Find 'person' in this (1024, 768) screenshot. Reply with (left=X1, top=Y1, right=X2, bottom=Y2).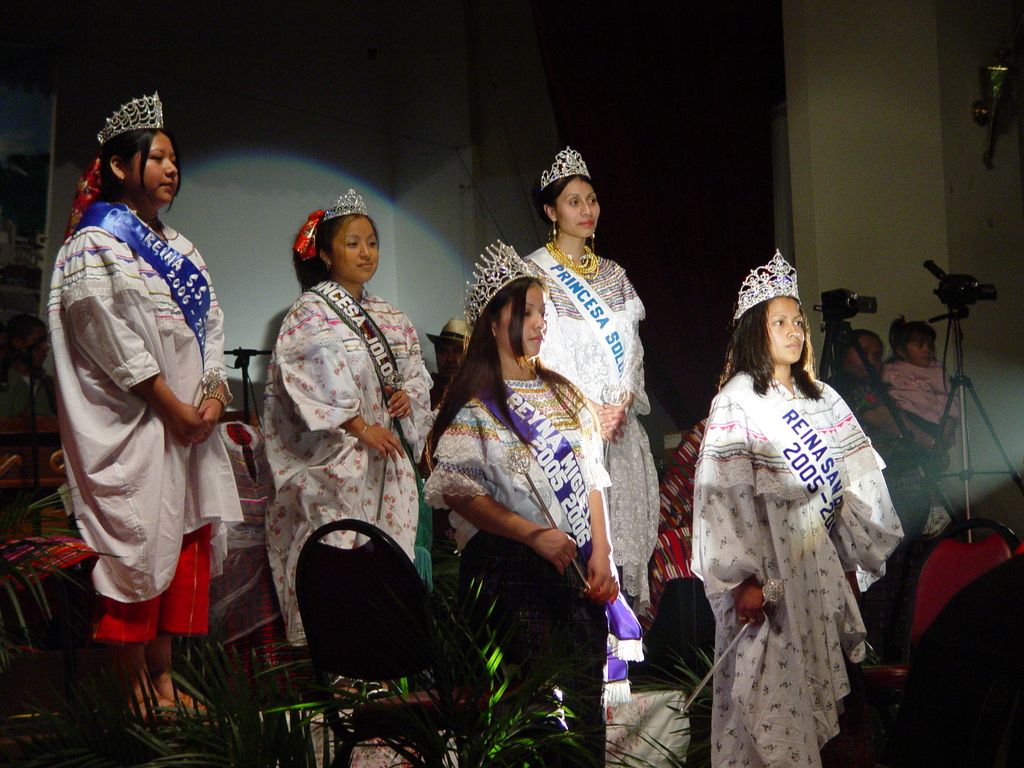
(left=261, top=189, right=432, bottom=647).
